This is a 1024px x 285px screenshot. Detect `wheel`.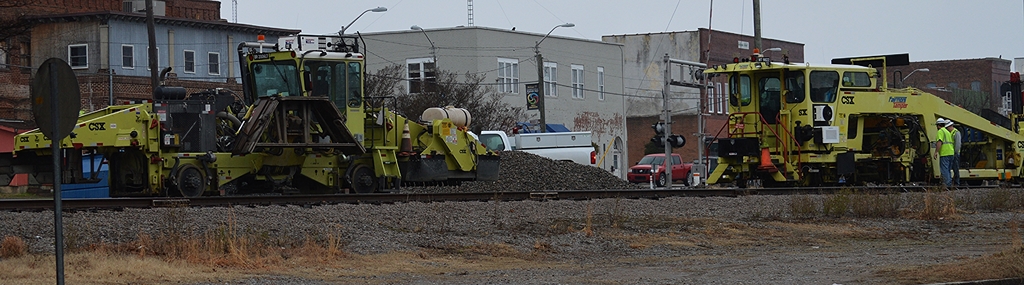
<region>351, 157, 383, 190</region>.
